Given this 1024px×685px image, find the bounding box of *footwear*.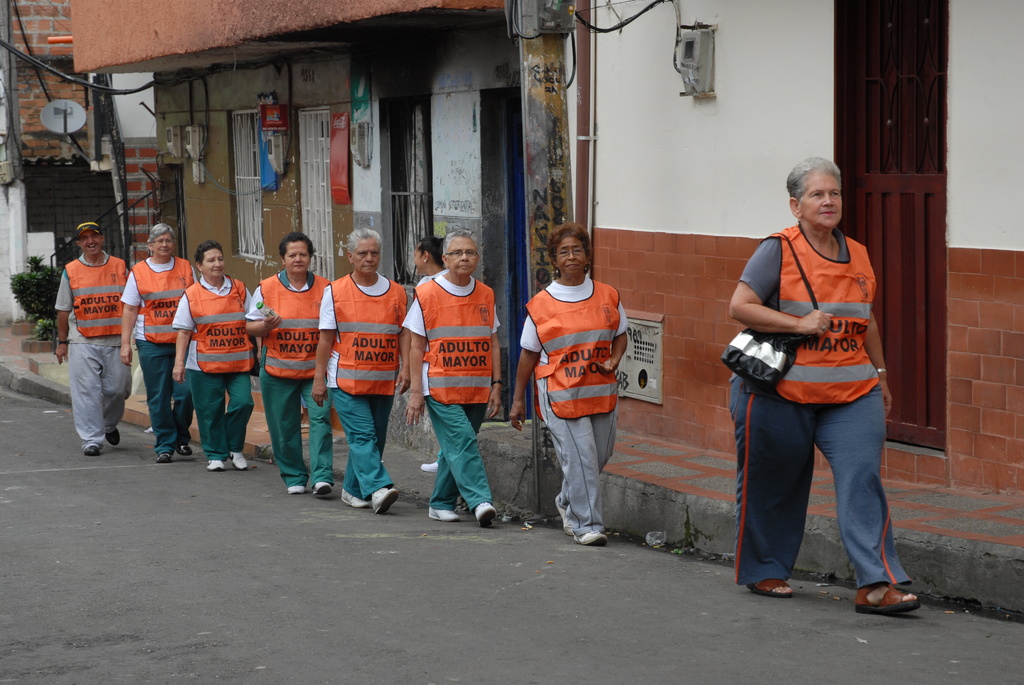
BBox(568, 527, 608, 549).
